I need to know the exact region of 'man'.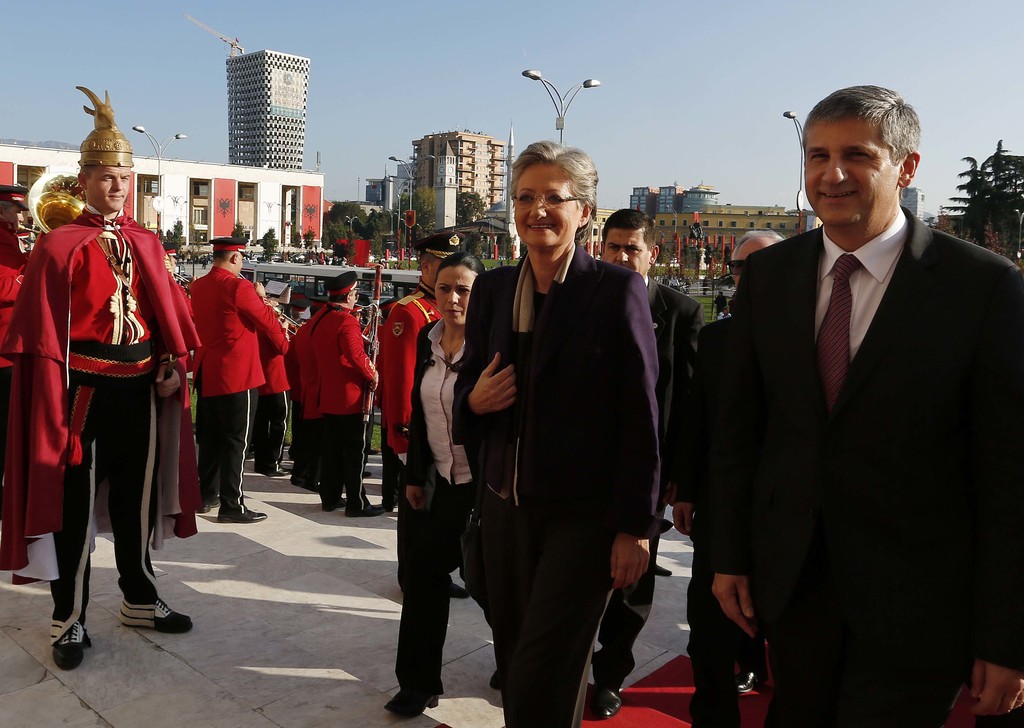
Region: <bbox>307, 269, 383, 516</bbox>.
